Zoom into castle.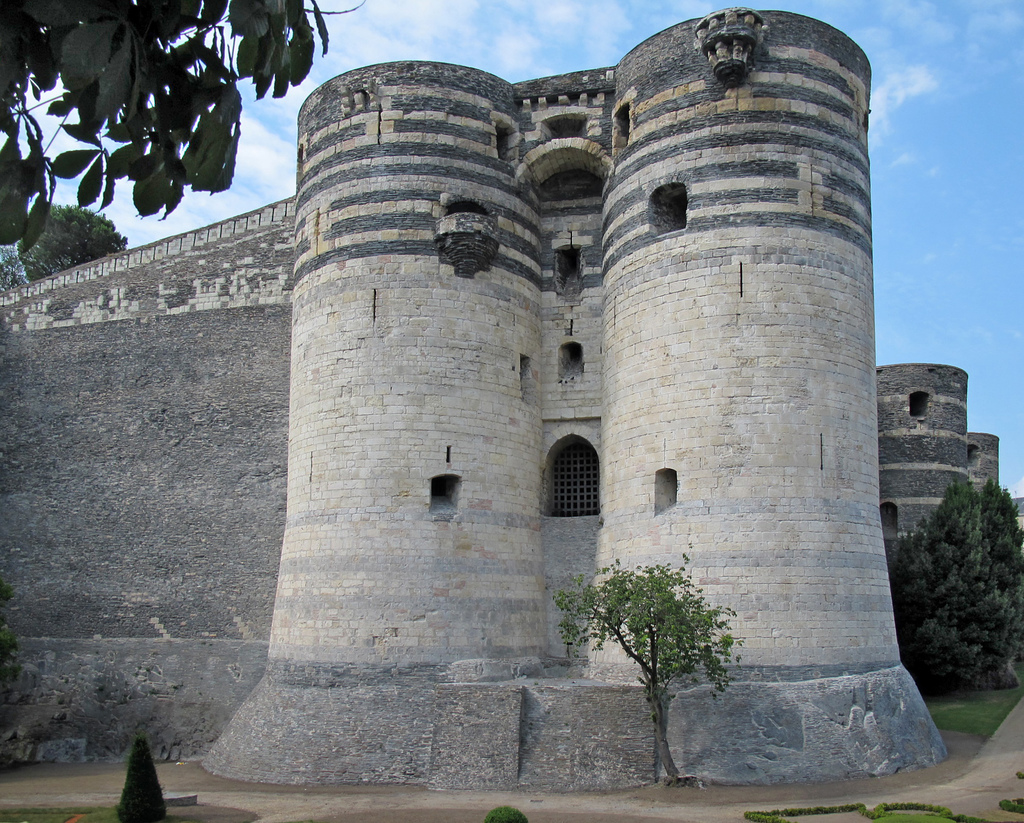
Zoom target: pyautogui.locateOnScreen(27, 0, 1015, 822).
